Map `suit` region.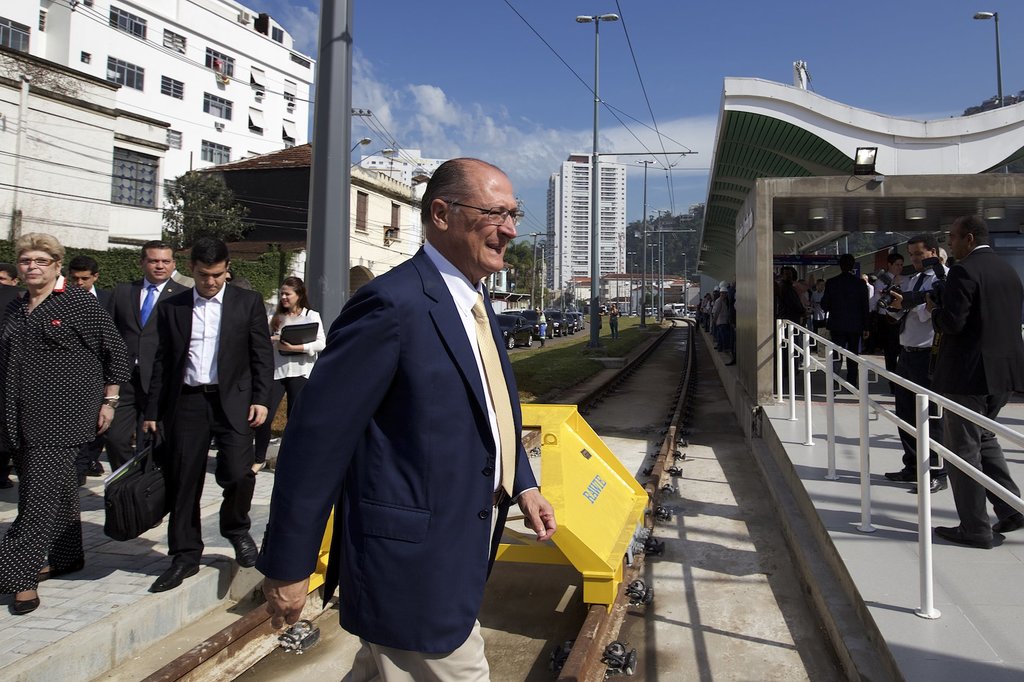
Mapped to locate(90, 282, 114, 461).
